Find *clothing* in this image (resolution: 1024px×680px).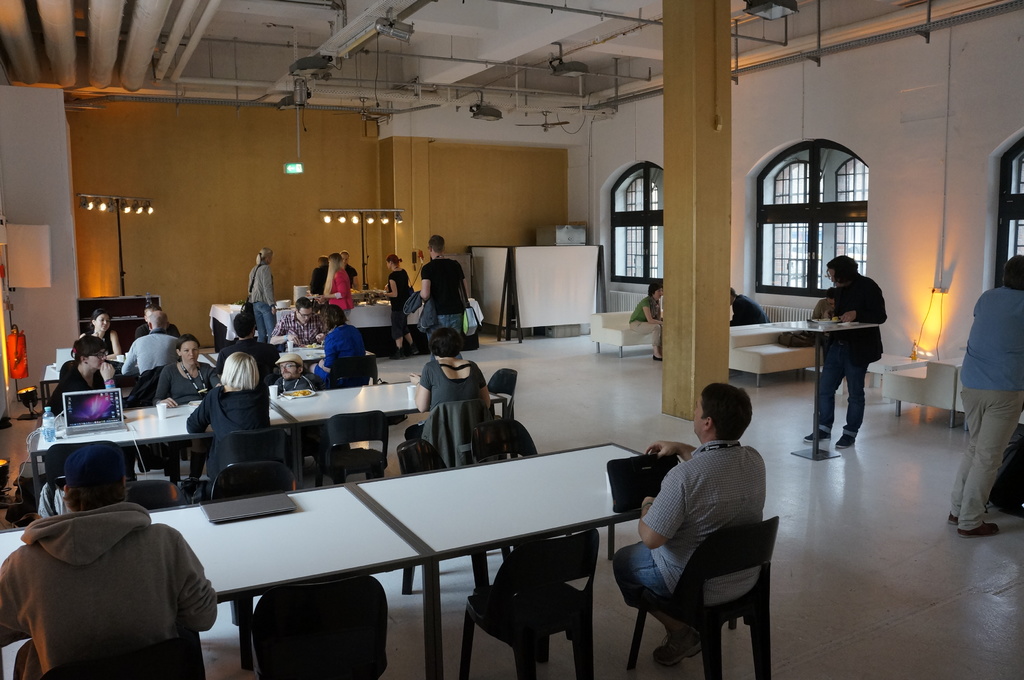
box=[386, 265, 417, 342].
